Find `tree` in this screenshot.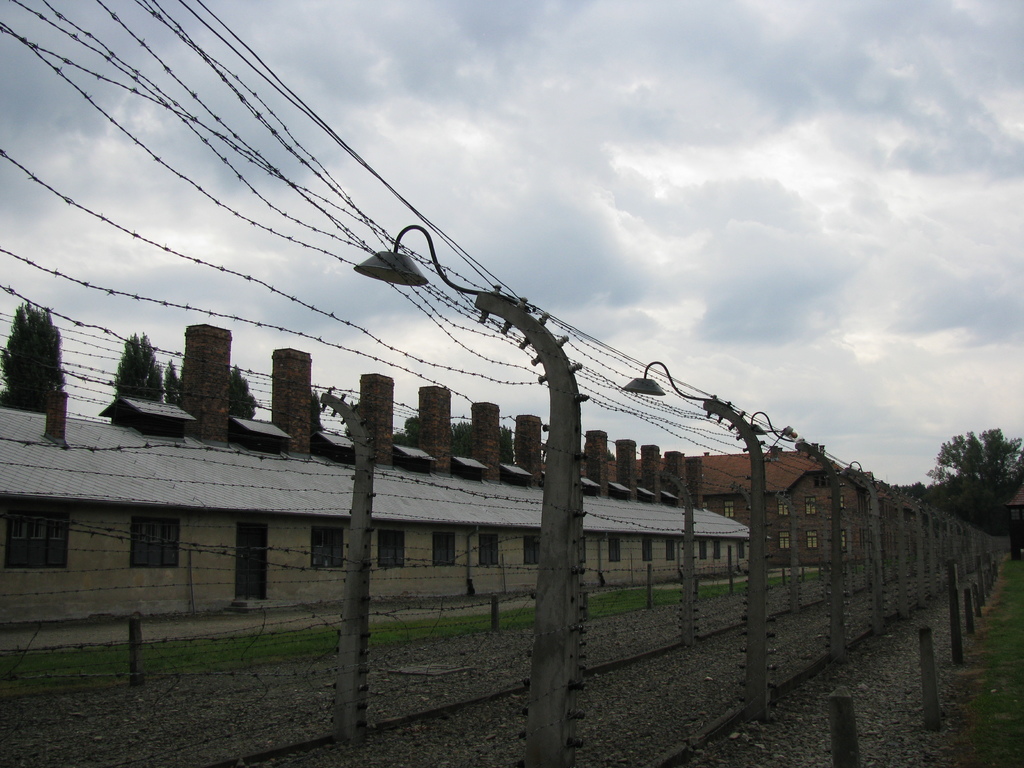
The bounding box for `tree` is pyautogui.locateOnScreen(0, 295, 71, 414).
